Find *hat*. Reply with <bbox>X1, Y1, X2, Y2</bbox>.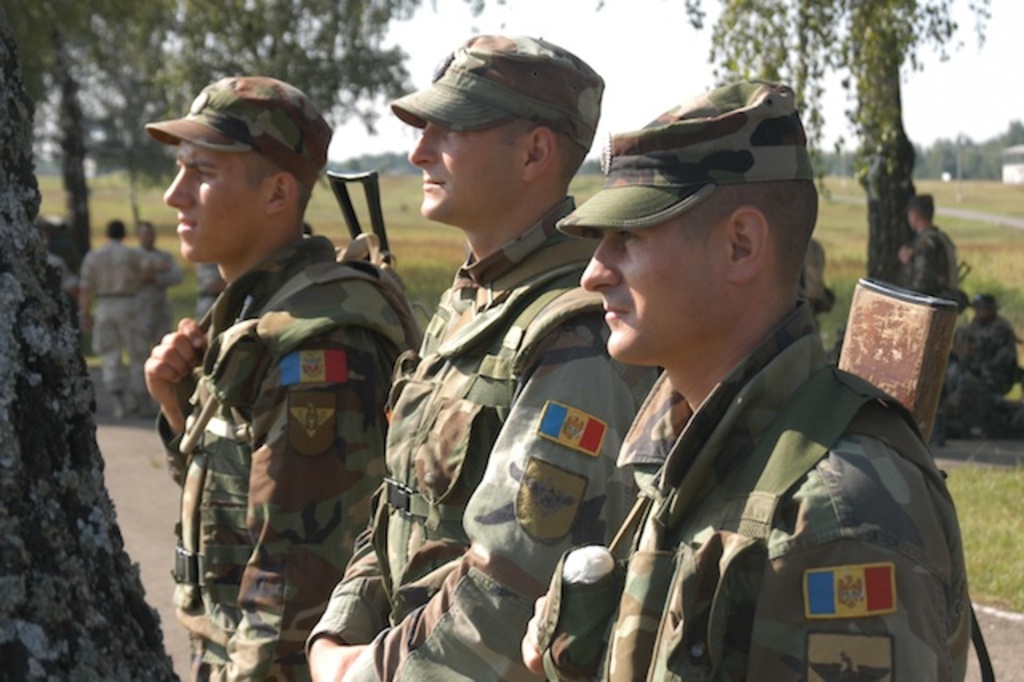
<bbox>578, 83, 813, 240</bbox>.
